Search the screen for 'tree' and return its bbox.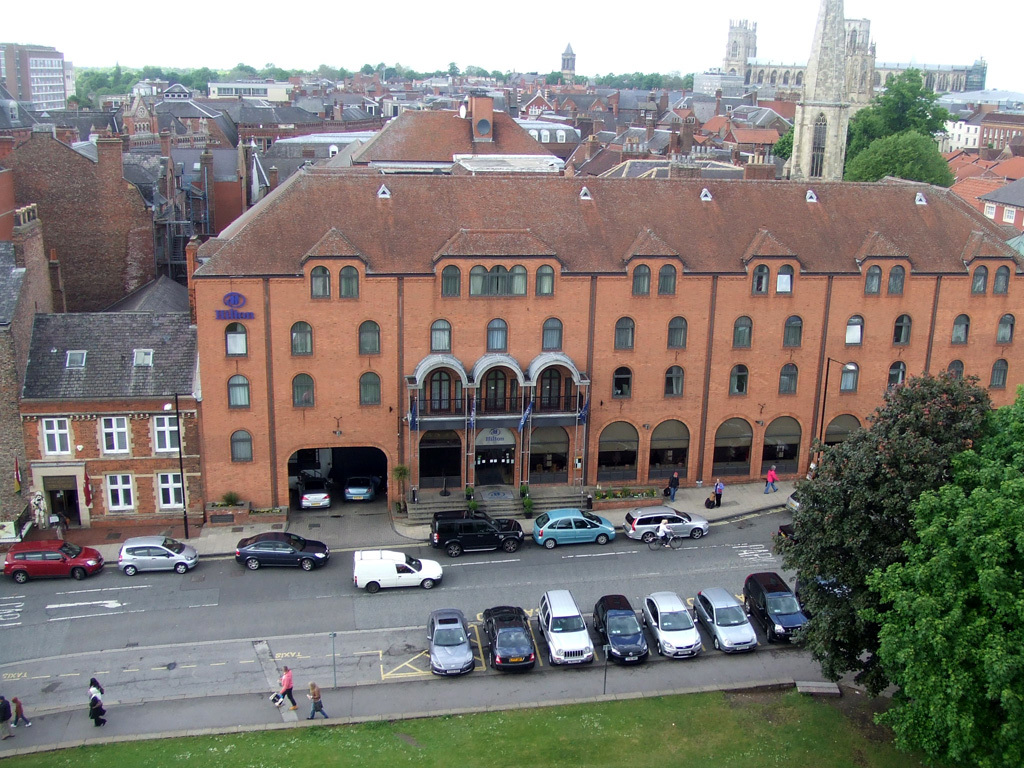
Found: box=[837, 67, 957, 165].
